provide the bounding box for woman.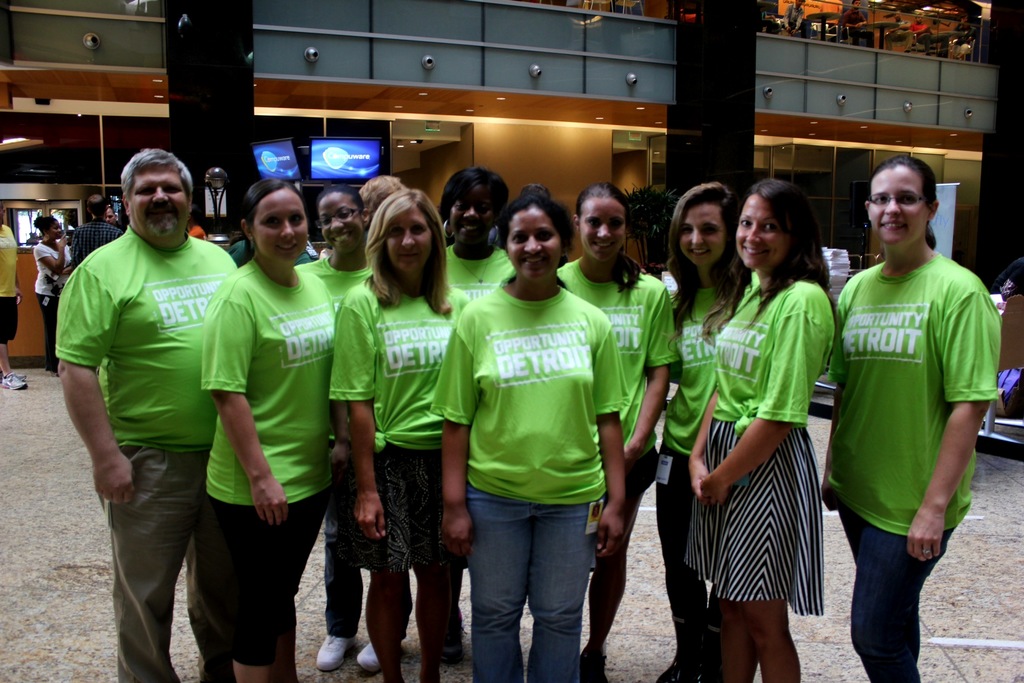
x1=819, y1=152, x2=1002, y2=682.
